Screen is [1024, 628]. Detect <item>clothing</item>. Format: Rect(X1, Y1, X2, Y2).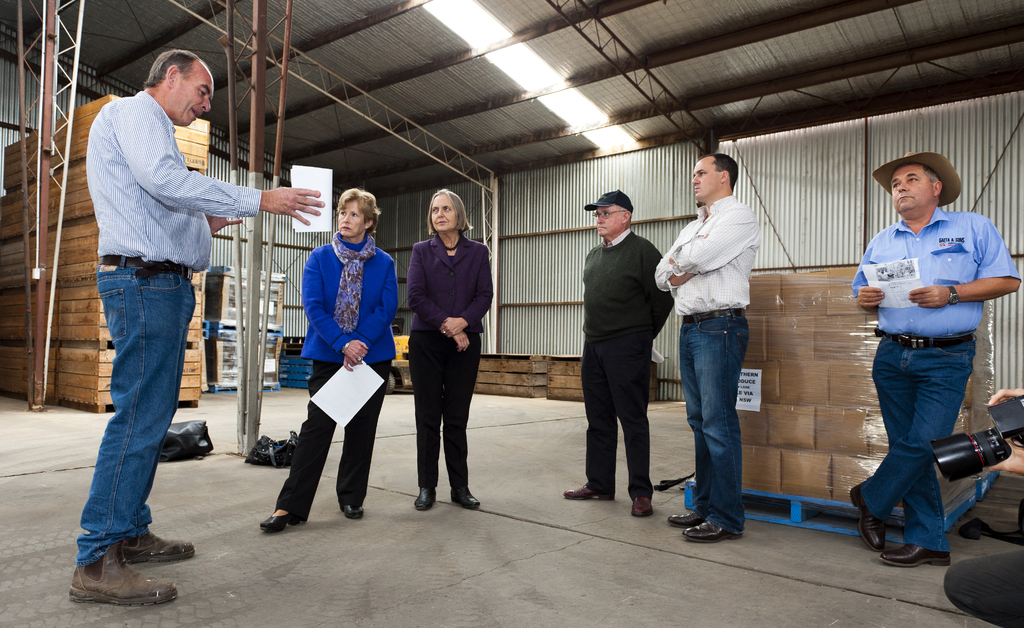
Rect(76, 91, 262, 568).
